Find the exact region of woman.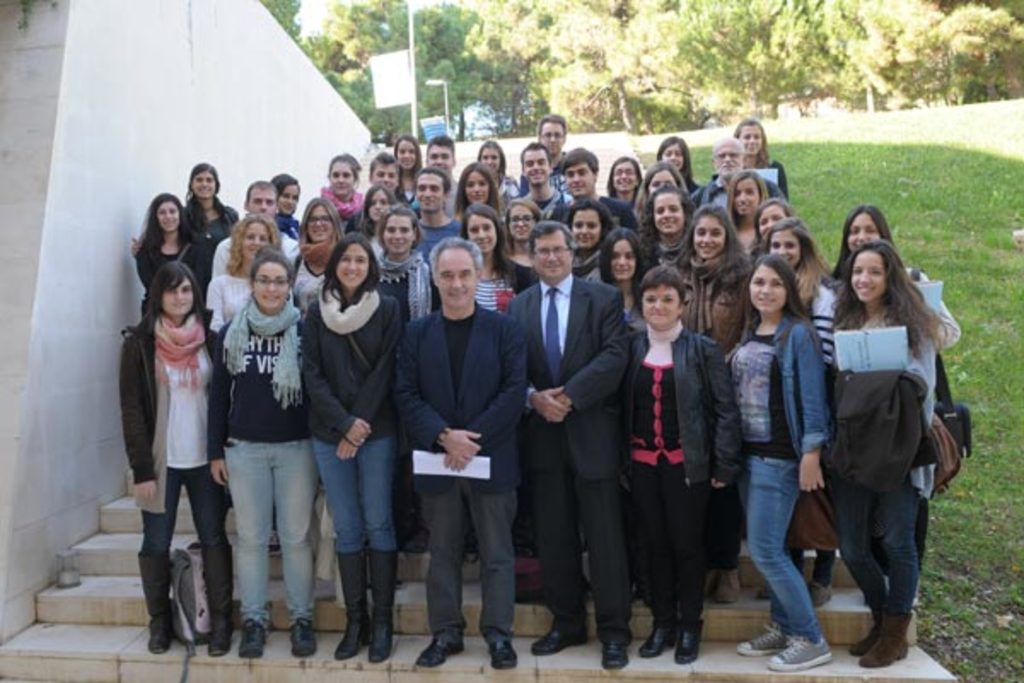
Exact region: [left=452, top=162, right=498, bottom=224].
